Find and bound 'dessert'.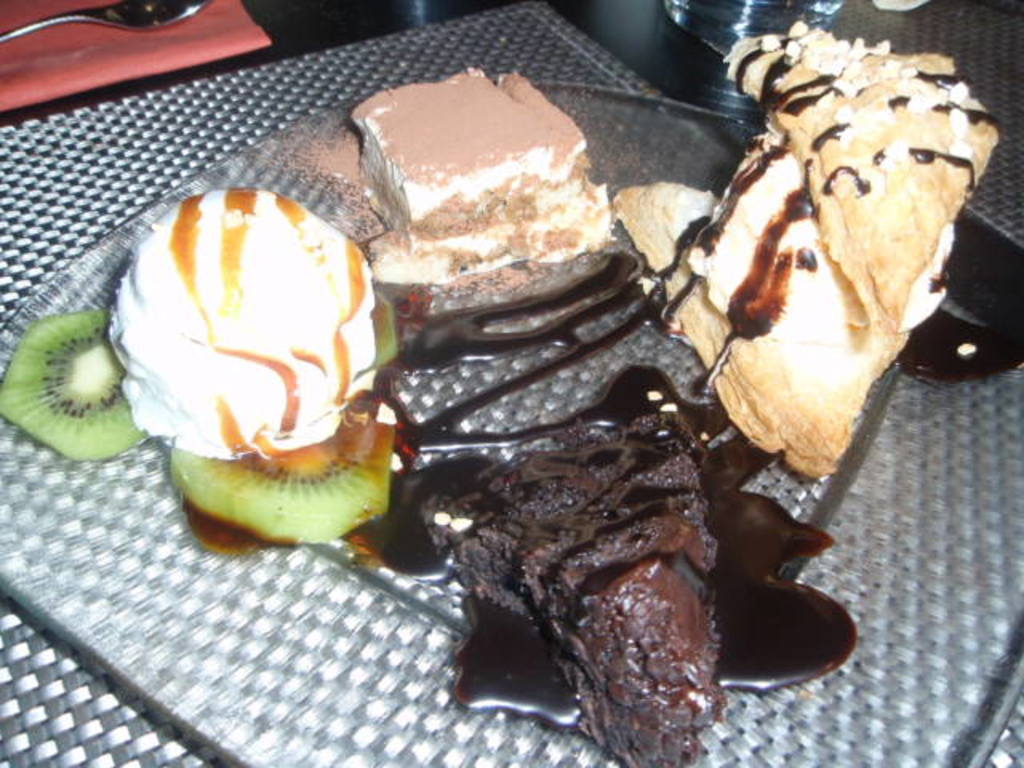
Bound: 5 302 136 451.
